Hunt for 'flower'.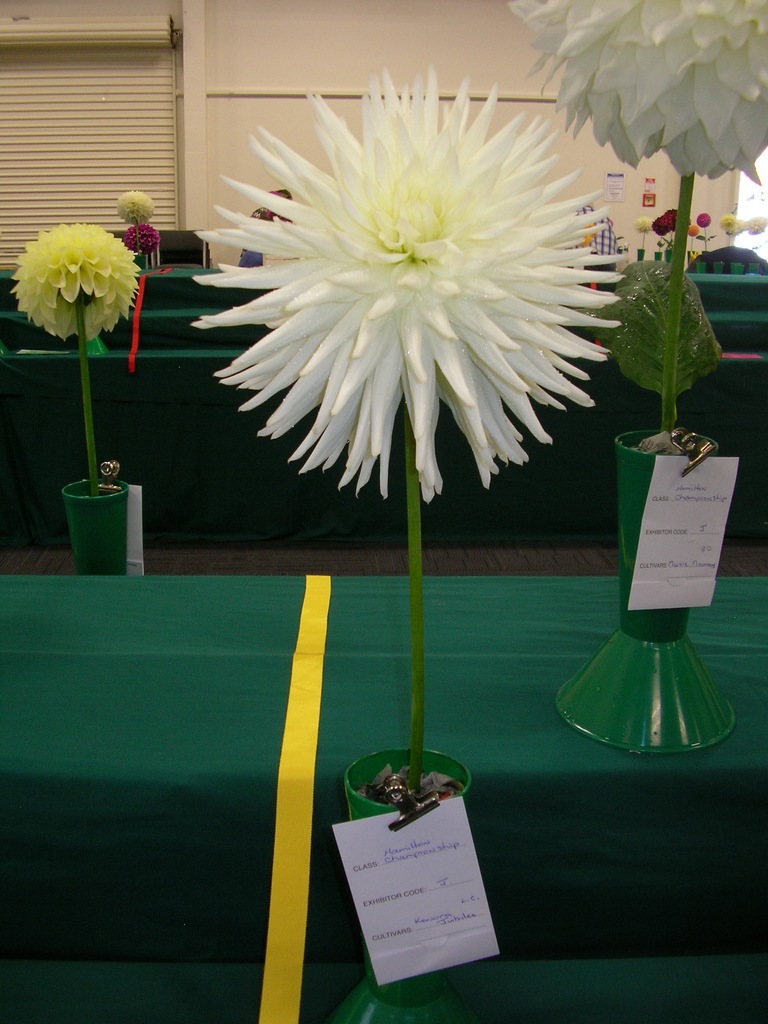
Hunted down at (left=11, top=223, right=141, bottom=345).
